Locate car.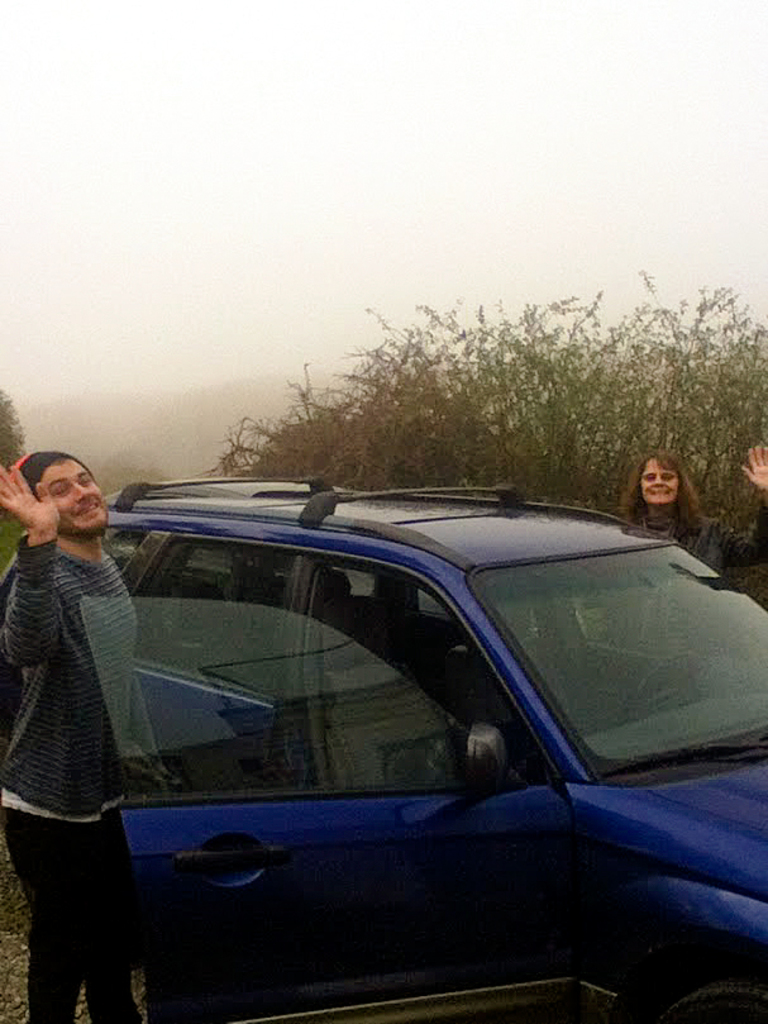
Bounding box: (0,439,767,1023).
